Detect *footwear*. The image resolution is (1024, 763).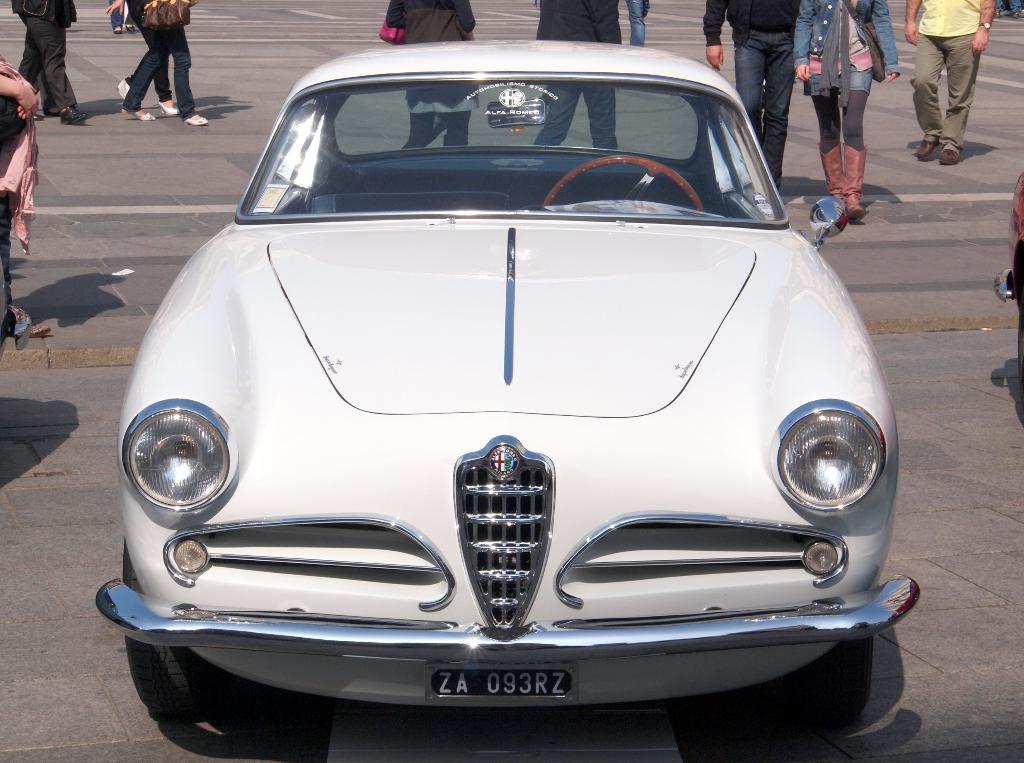
pyautogui.locateOnScreen(127, 27, 135, 32).
